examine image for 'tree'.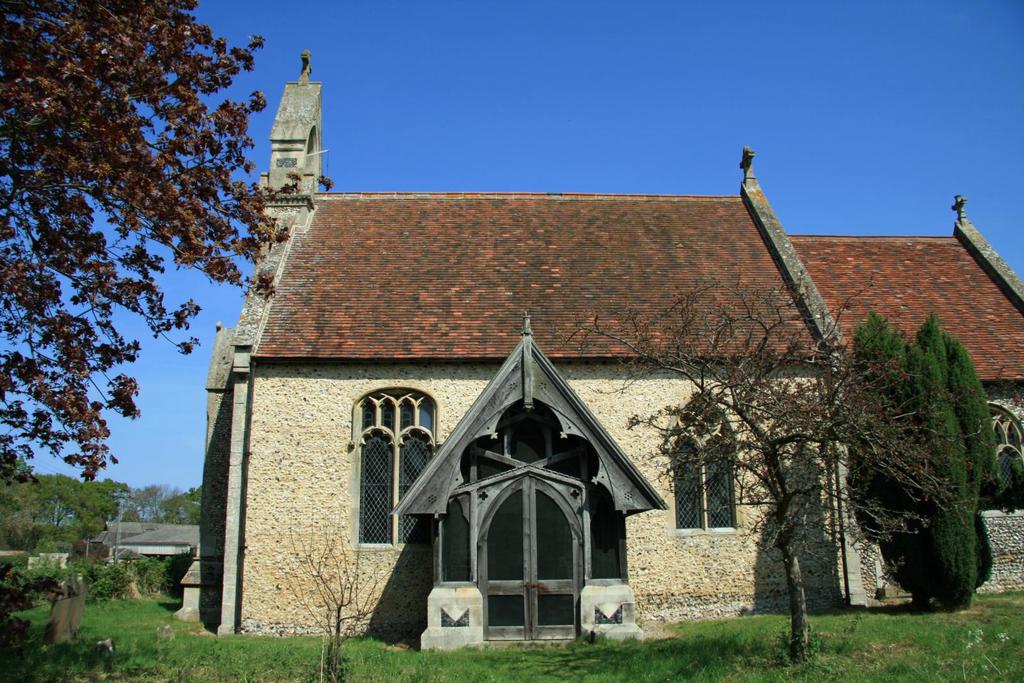
Examination result: detection(0, 0, 333, 552).
